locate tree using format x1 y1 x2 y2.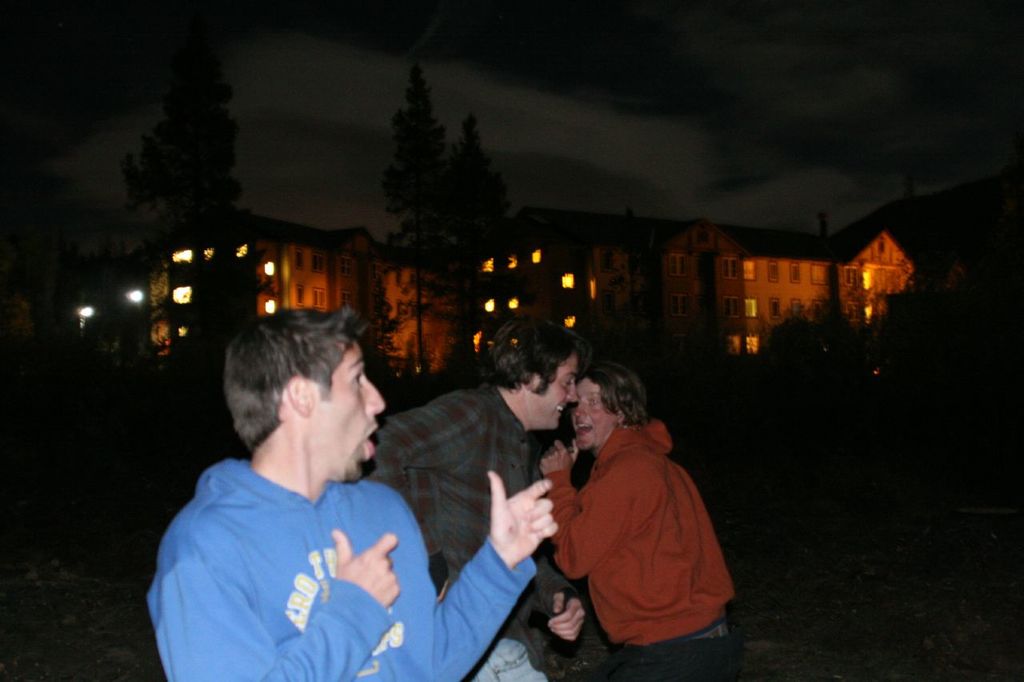
948 233 1023 431.
